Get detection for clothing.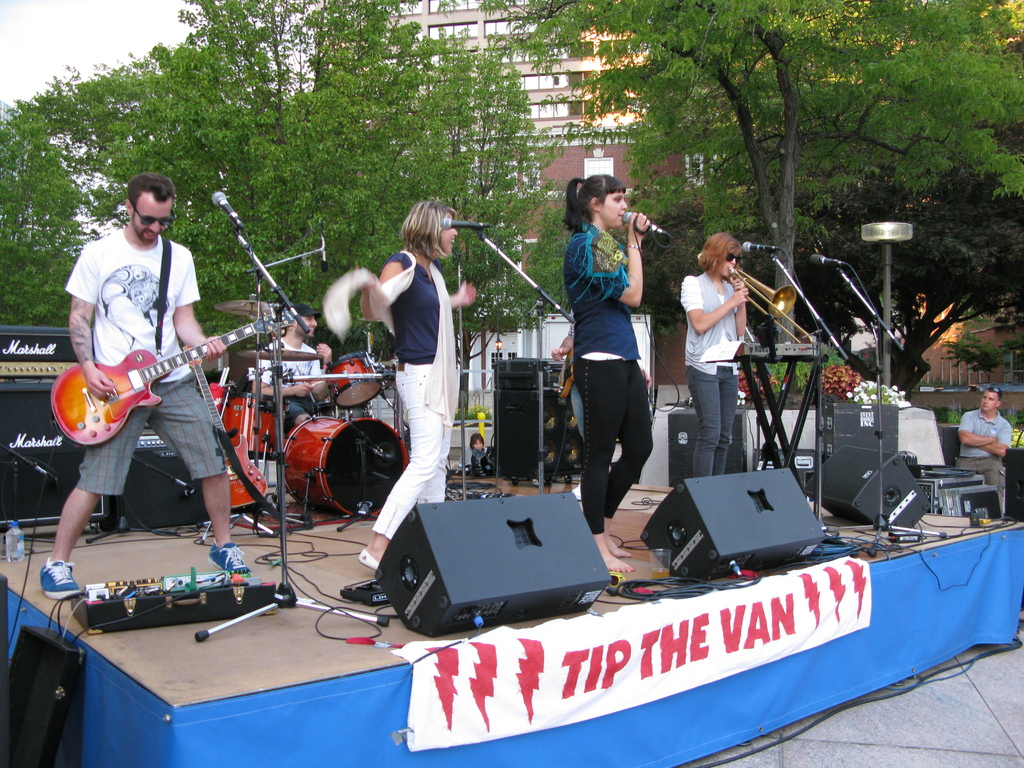
Detection: l=954, t=406, r=1015, b=488.
